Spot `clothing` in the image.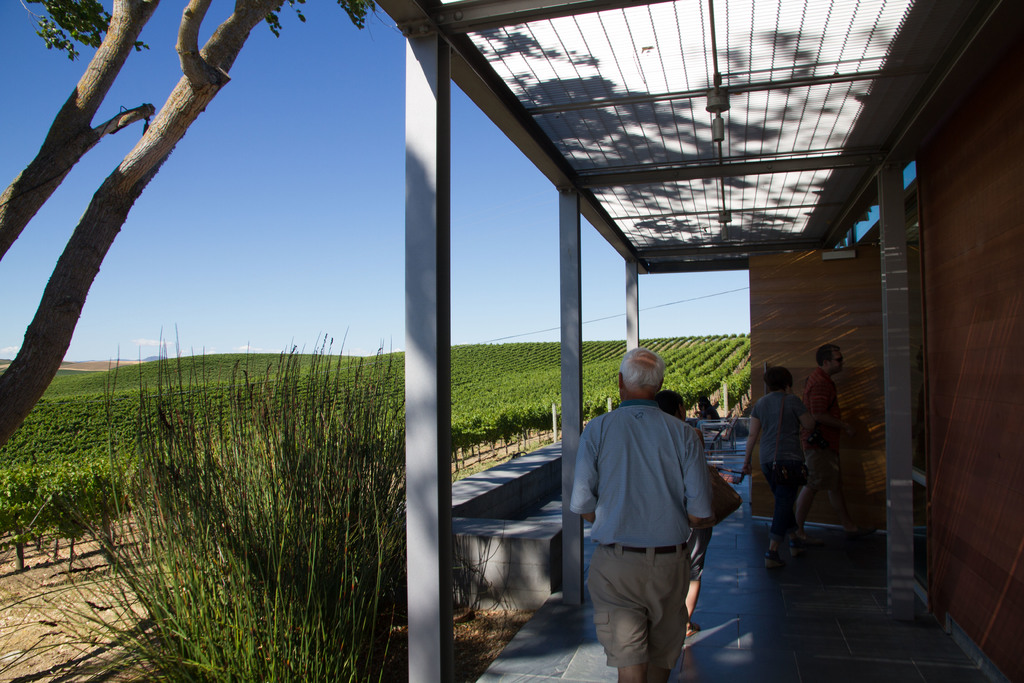
`clothing` found at region(688, 518, 716, 582).
